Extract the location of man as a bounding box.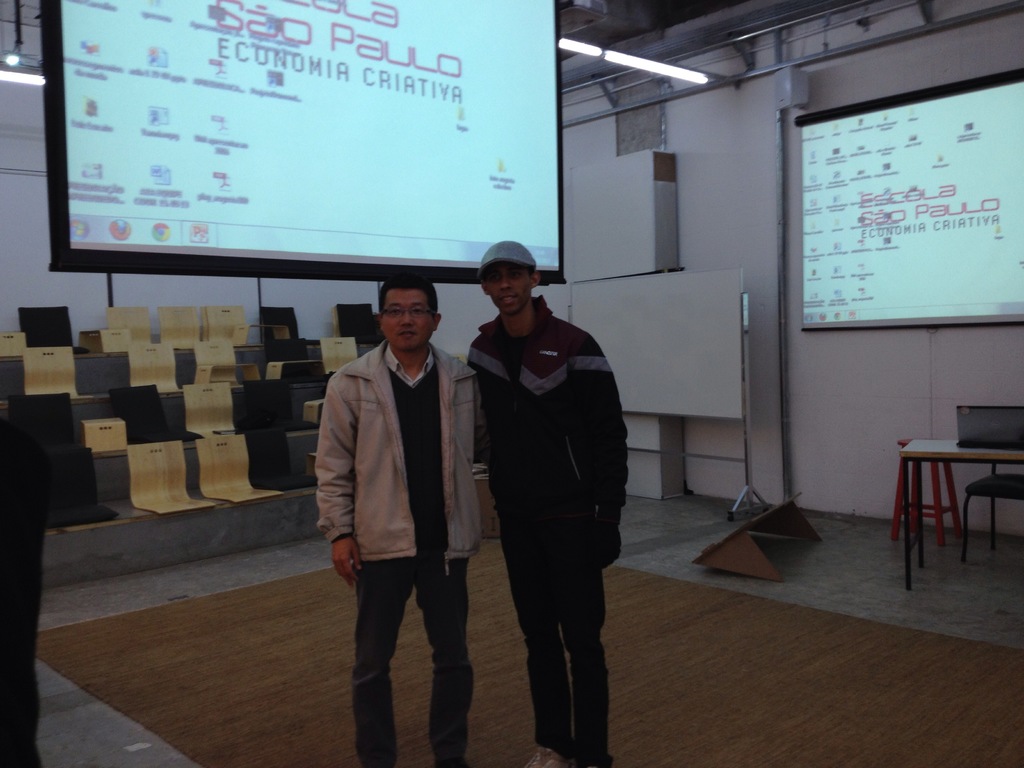
x1=305, y1=273, x2=478, y2=739.
